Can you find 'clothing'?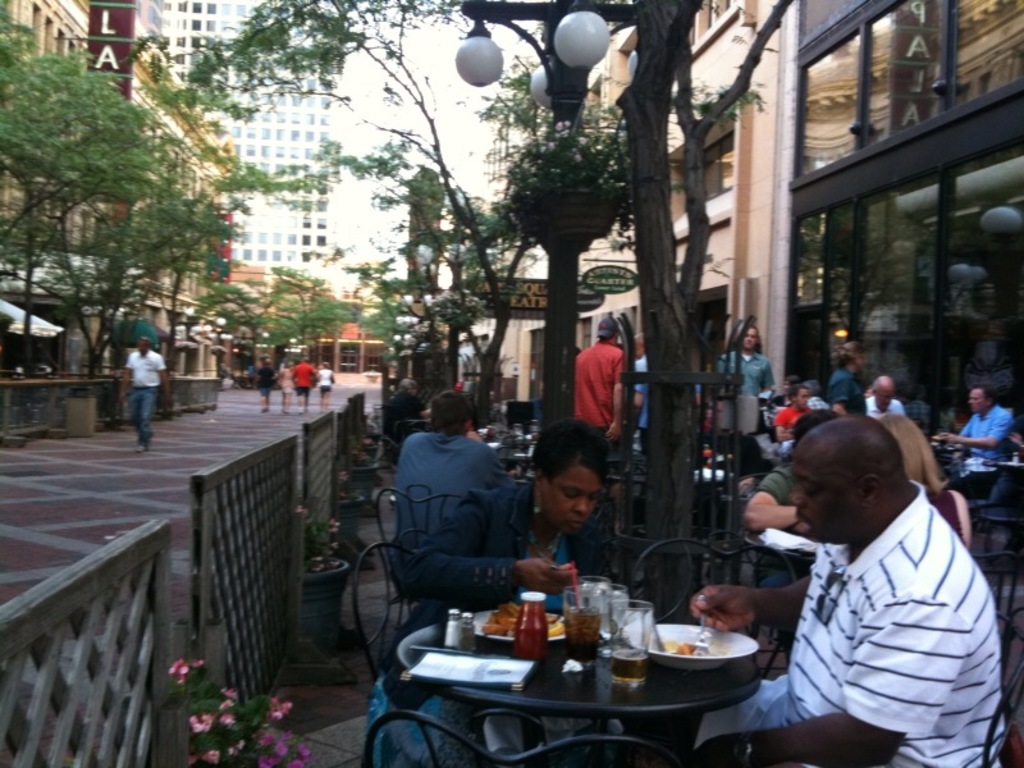
Yes, bounding box: rect(292, 358, 308, 396).
